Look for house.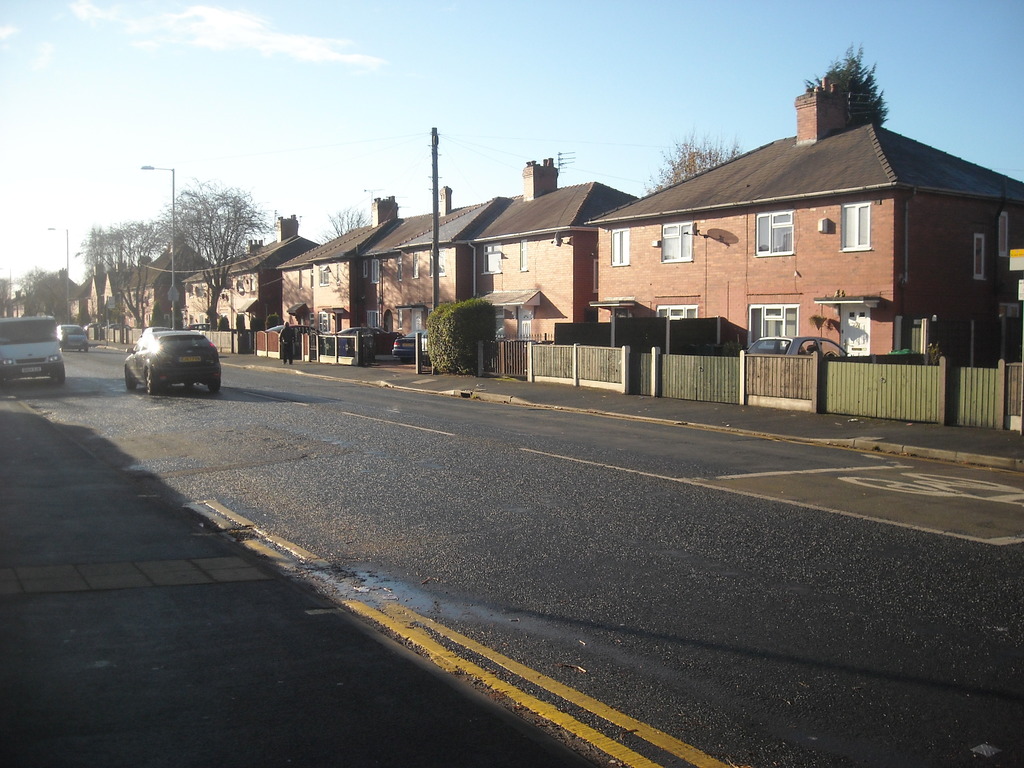
Found: pyautogui.locateOnScreen(280, 195, 407, 340).
